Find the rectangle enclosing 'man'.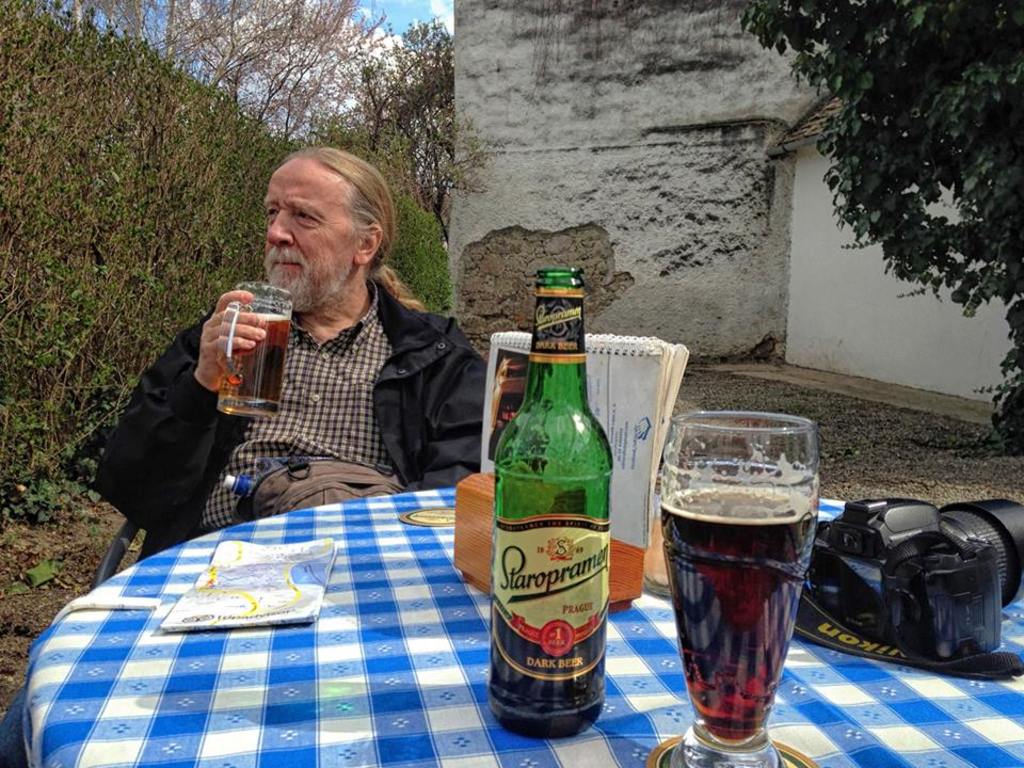
[95, 147, 481, 557].
